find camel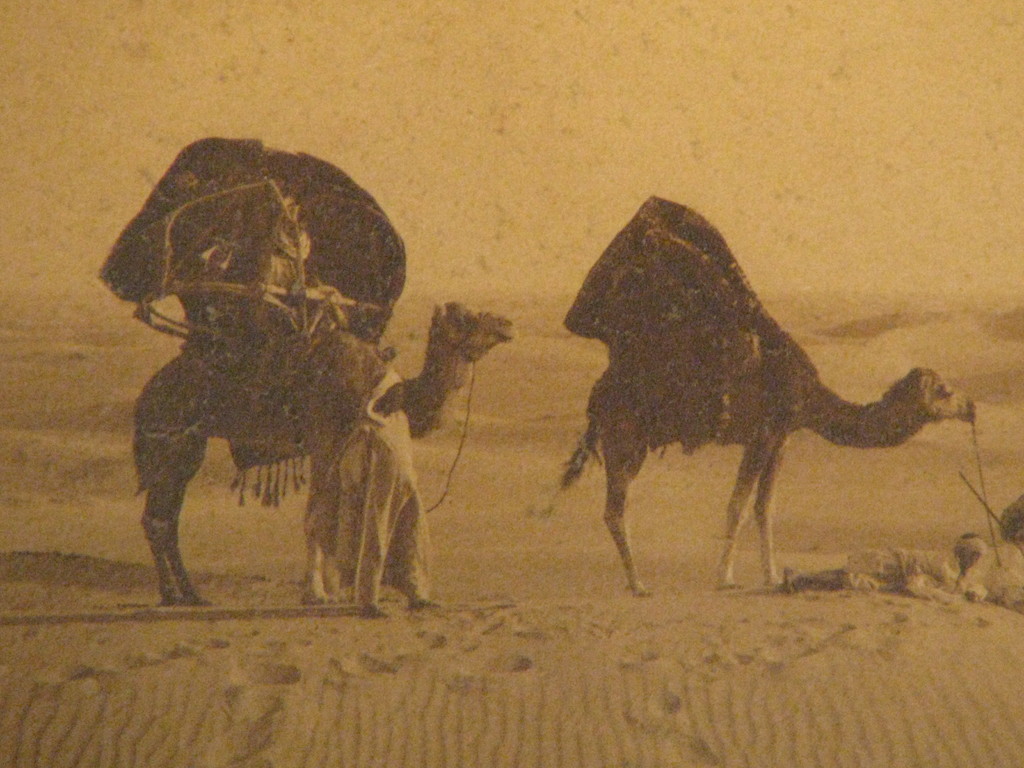
136:302:516:601
